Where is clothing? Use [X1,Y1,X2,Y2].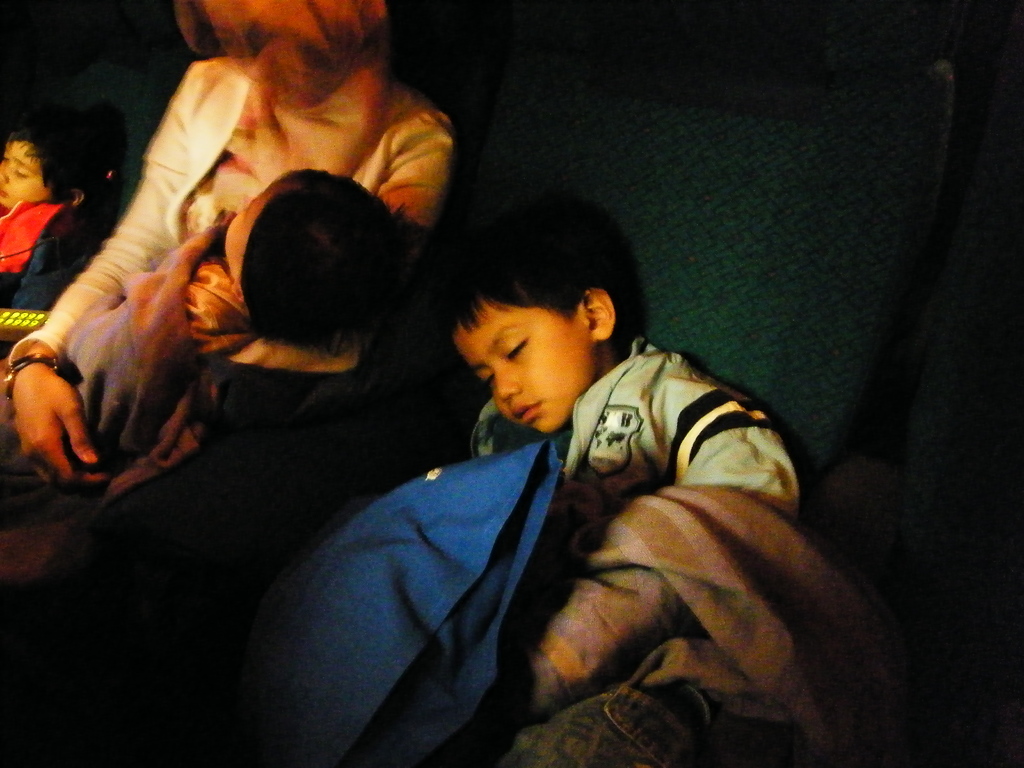
[466,335,807,767].
